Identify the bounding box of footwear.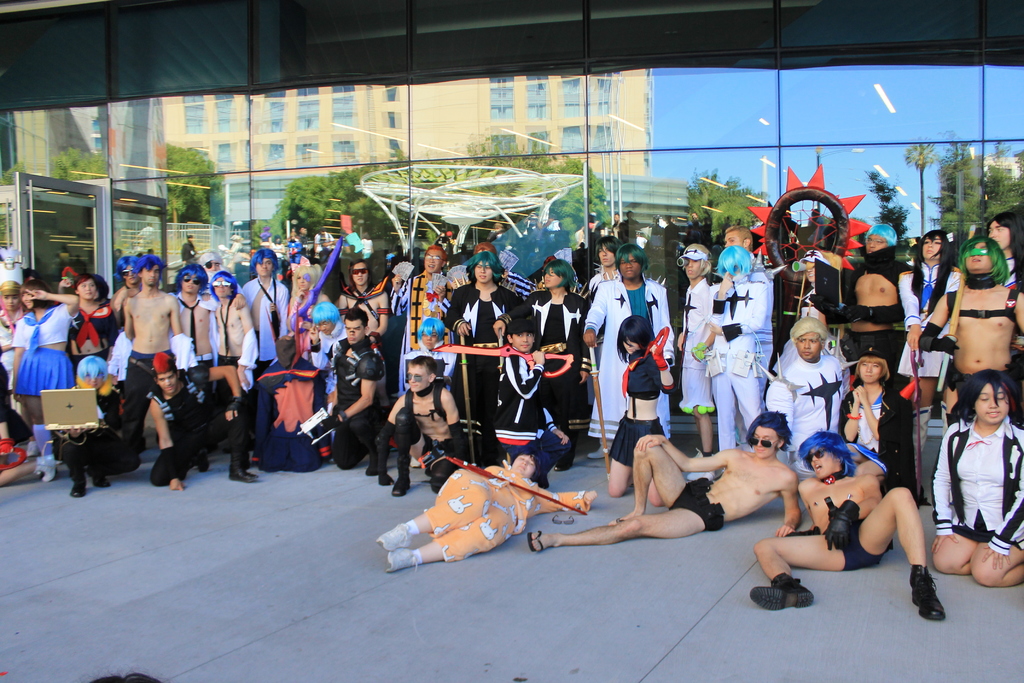
<region>609, 519, 622, 525</region>.
